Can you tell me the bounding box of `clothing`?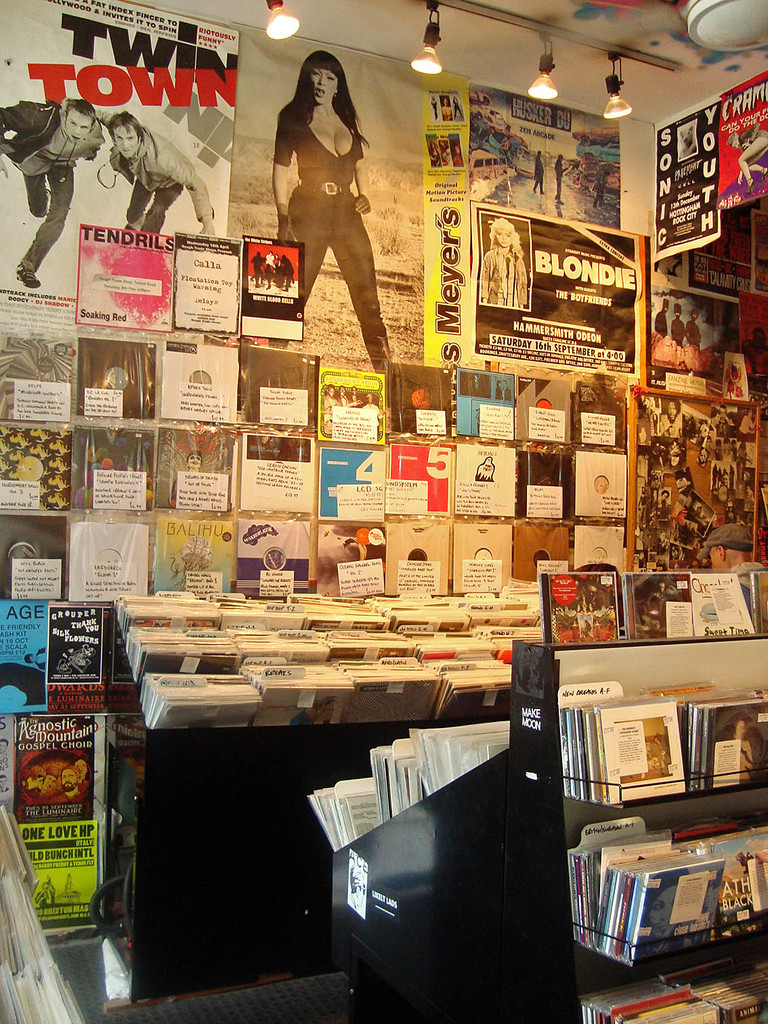
detection(655, 308, 669, 338).
